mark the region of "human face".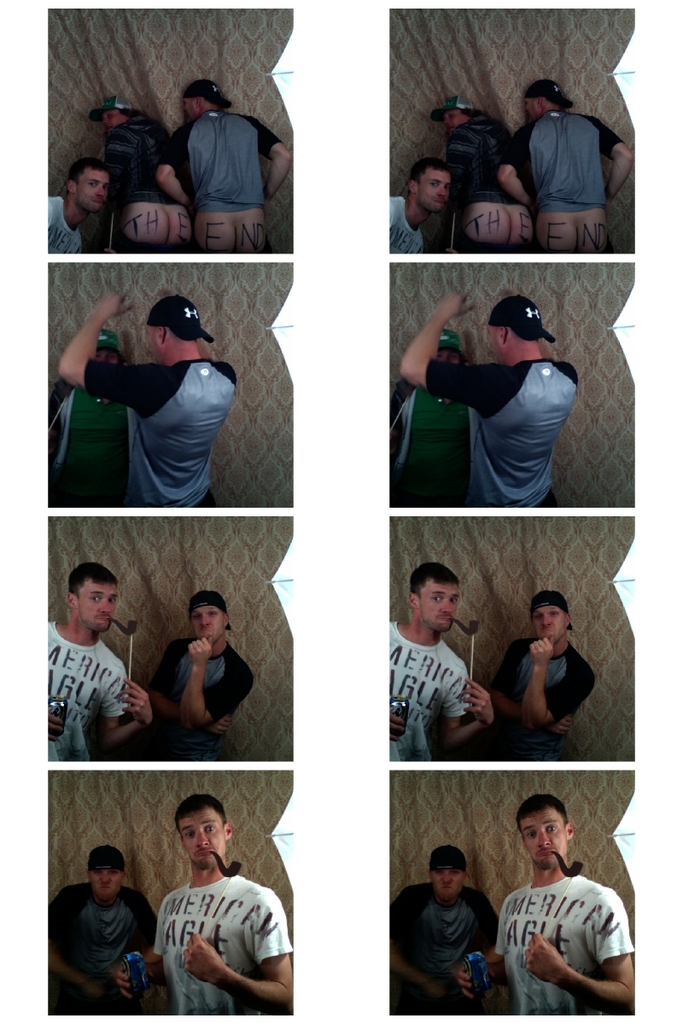
Region: (left=527, top=600, right=565, bottom=644).
